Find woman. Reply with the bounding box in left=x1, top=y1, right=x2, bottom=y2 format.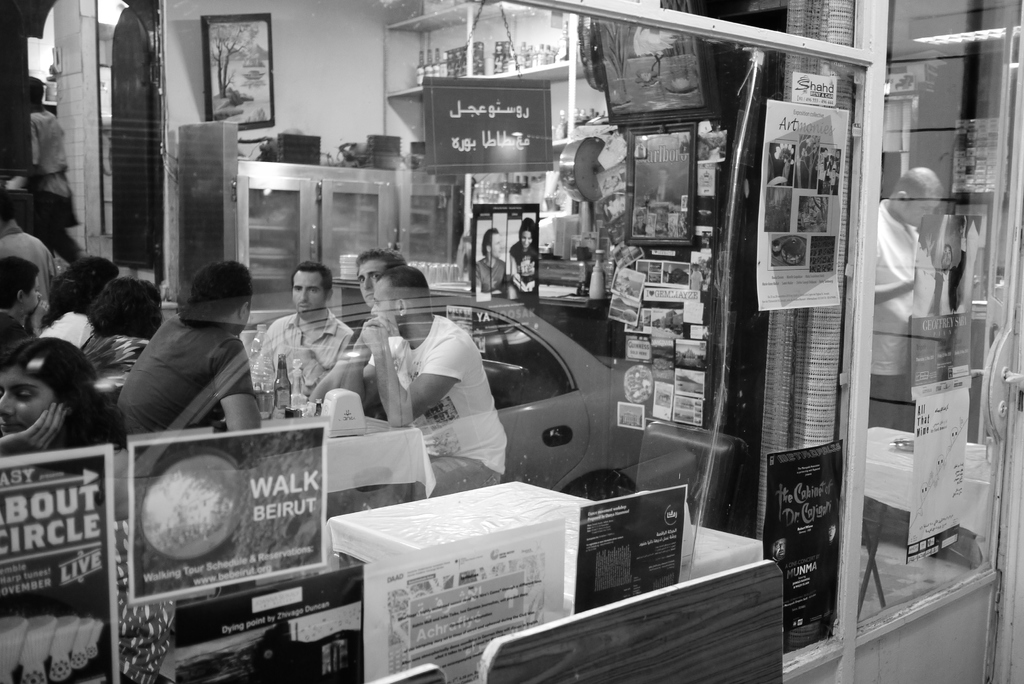
left=0, top=321, right=122, bottom=479.
